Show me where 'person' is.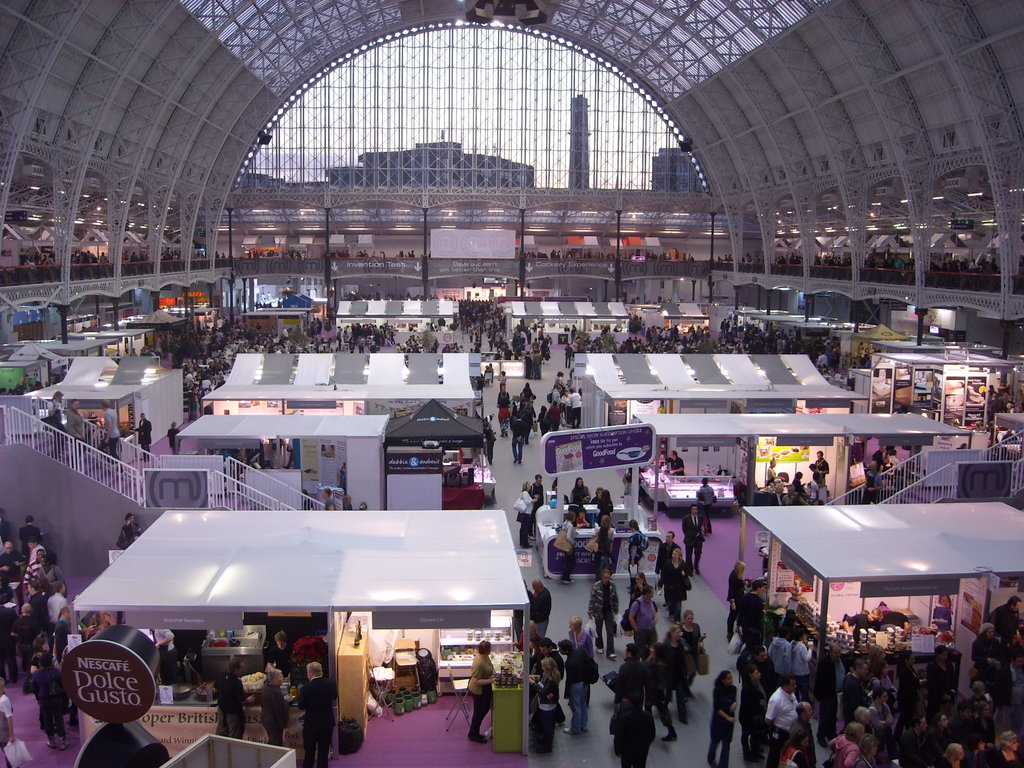
'person' is at [left=555, top=637, right=589, bottom=735].
